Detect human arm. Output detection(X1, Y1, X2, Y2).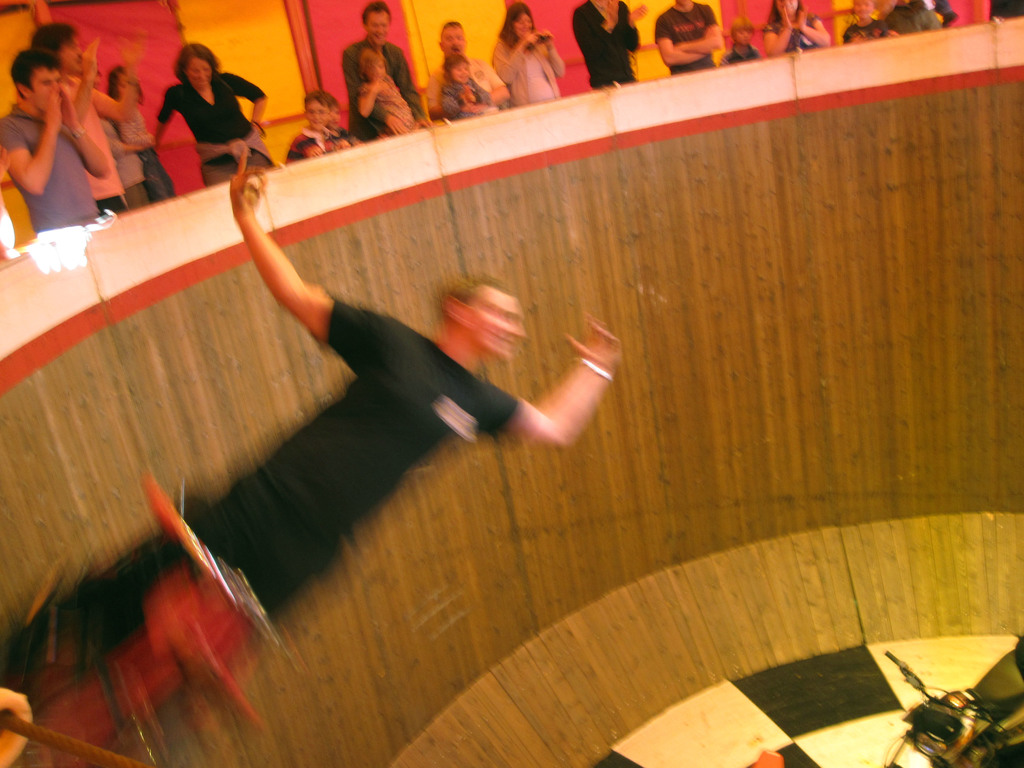
detection(65, 86, 113, 178).
